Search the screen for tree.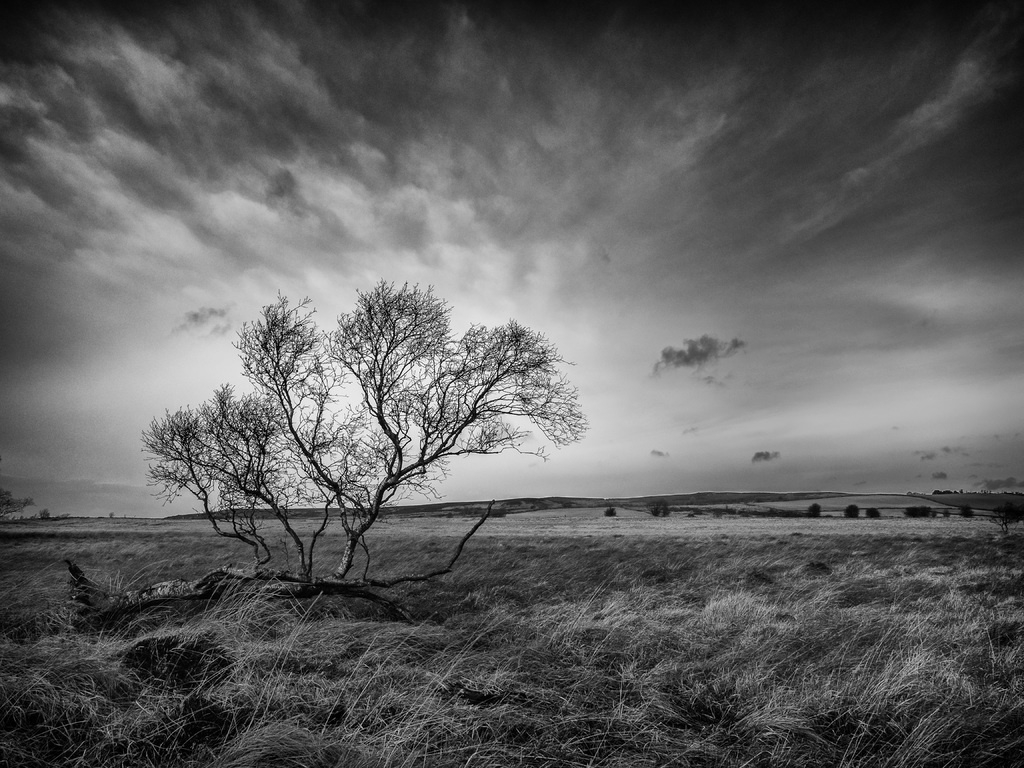
Found at bbox=[650, 498, 669, 516].
